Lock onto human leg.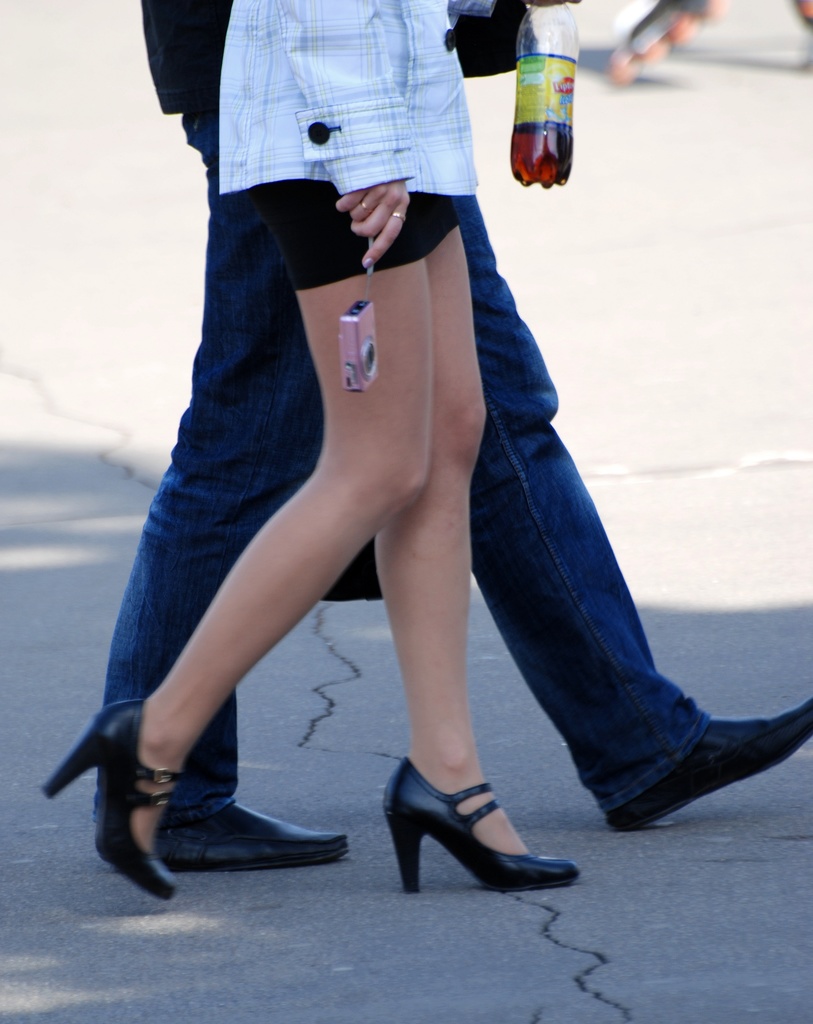
Locked: box(86, 104, 351, 875).
